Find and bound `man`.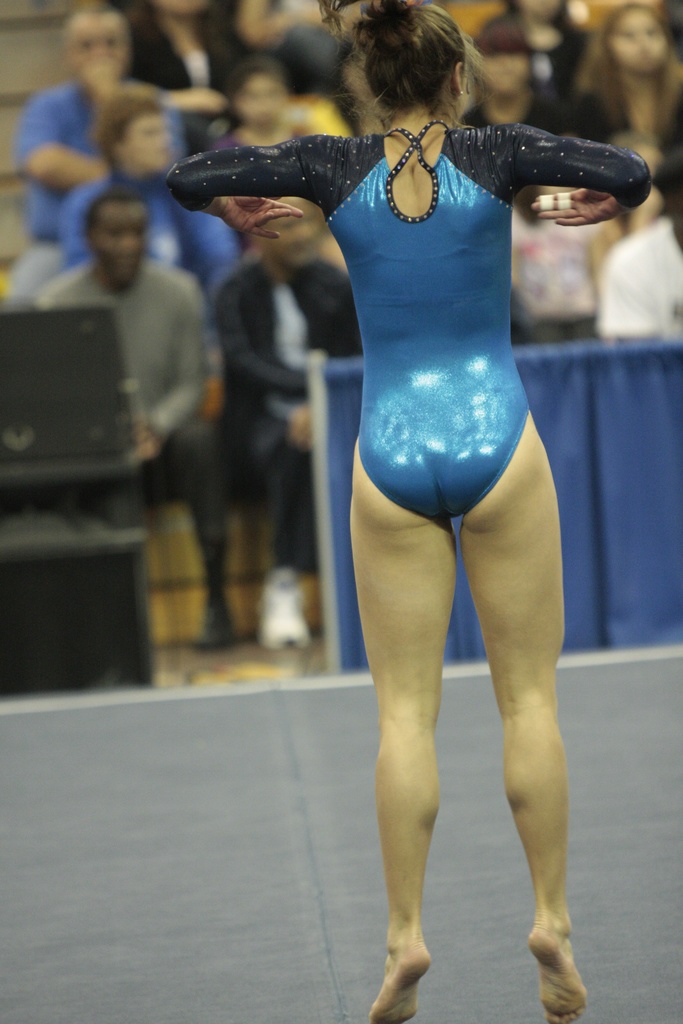
Bound: BBox(594, 136, 682, 337).
